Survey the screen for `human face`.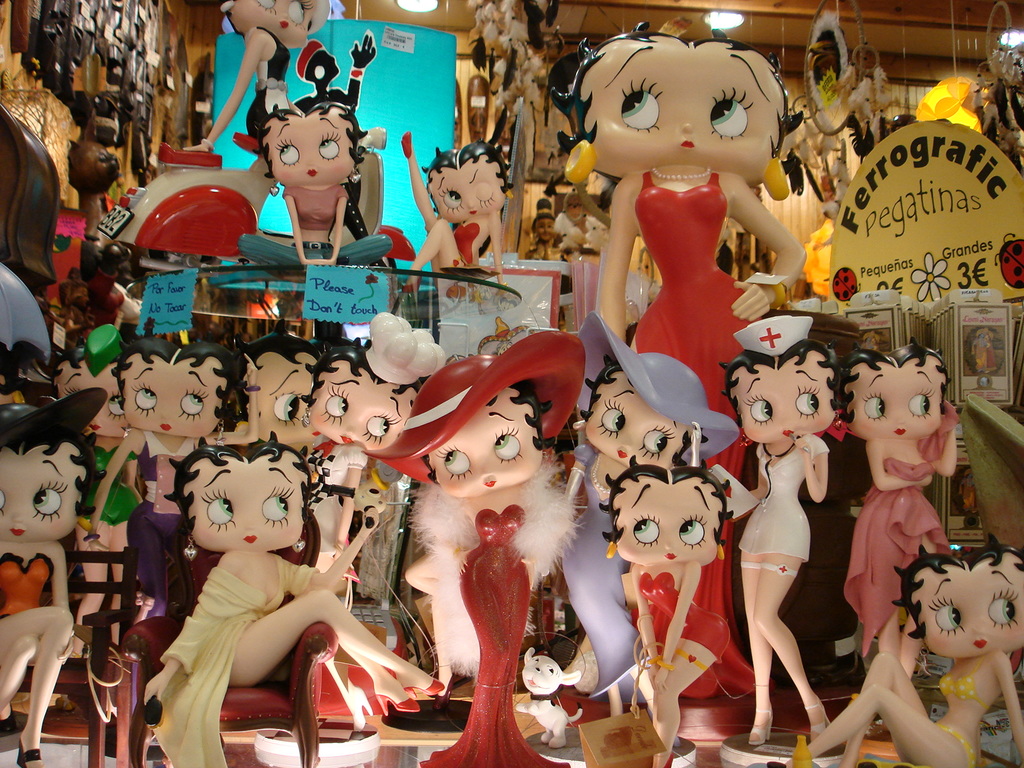
Survey found: locate(851, 359, 941, 445).
